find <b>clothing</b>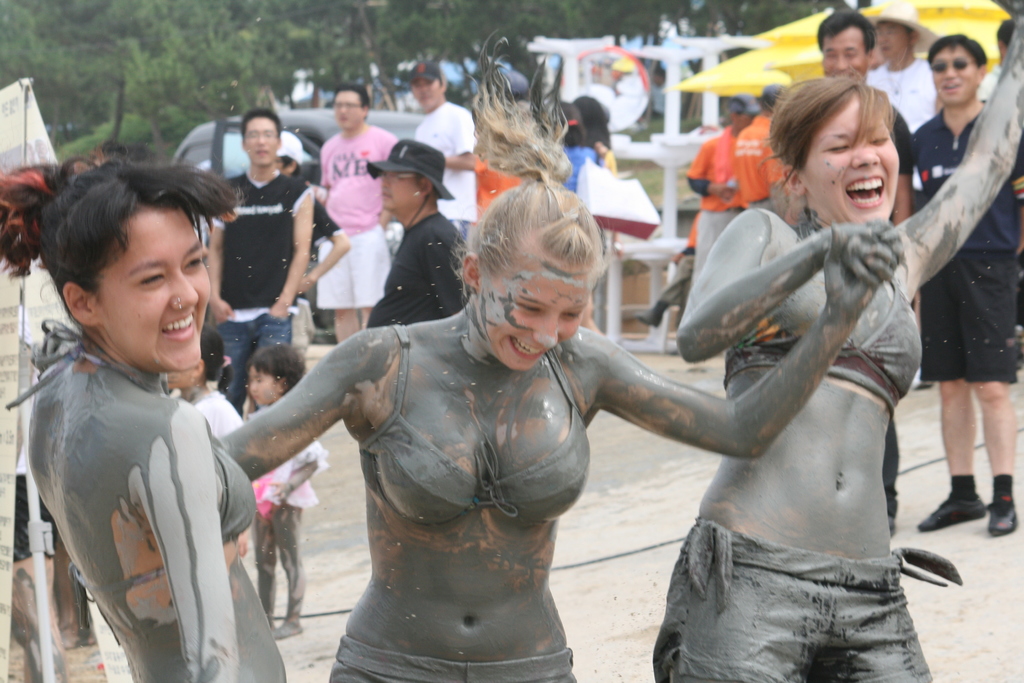
(317,129,410,296)
